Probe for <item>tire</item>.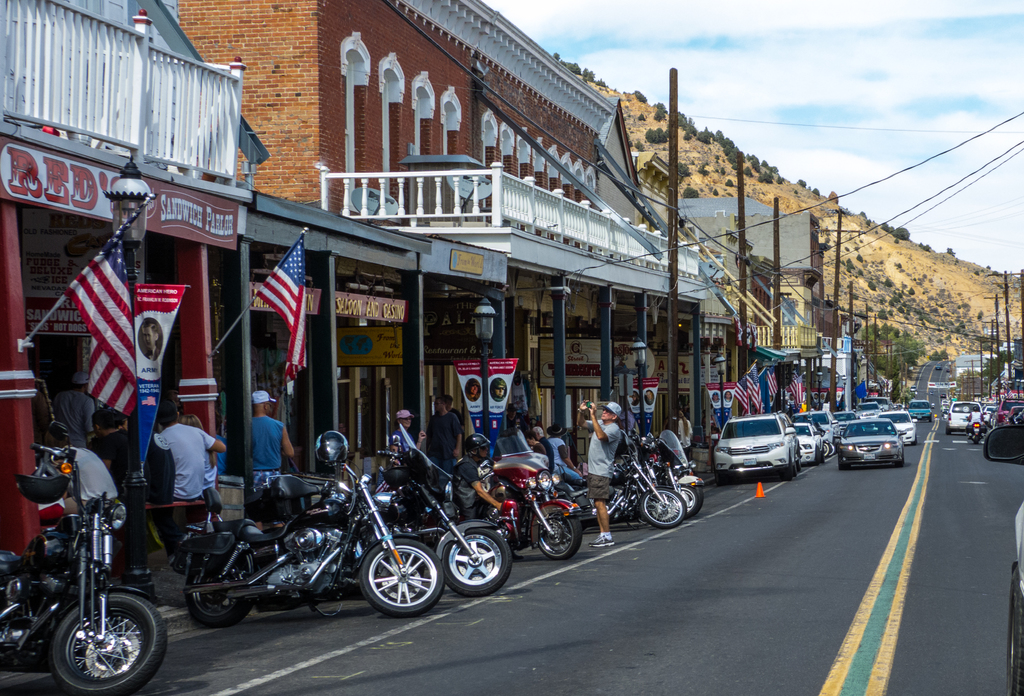
Probe result: <bbox>535, 512, 581, 560</bbox>.
